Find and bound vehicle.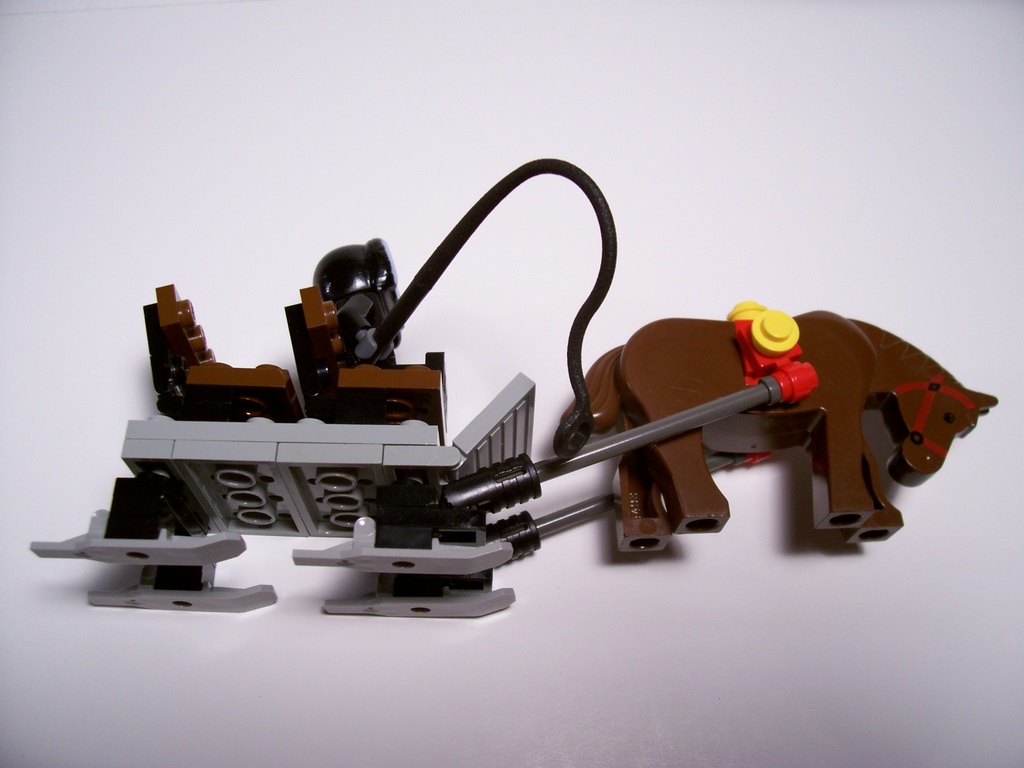
Bound: box=[30, 158, 1001, 621].
